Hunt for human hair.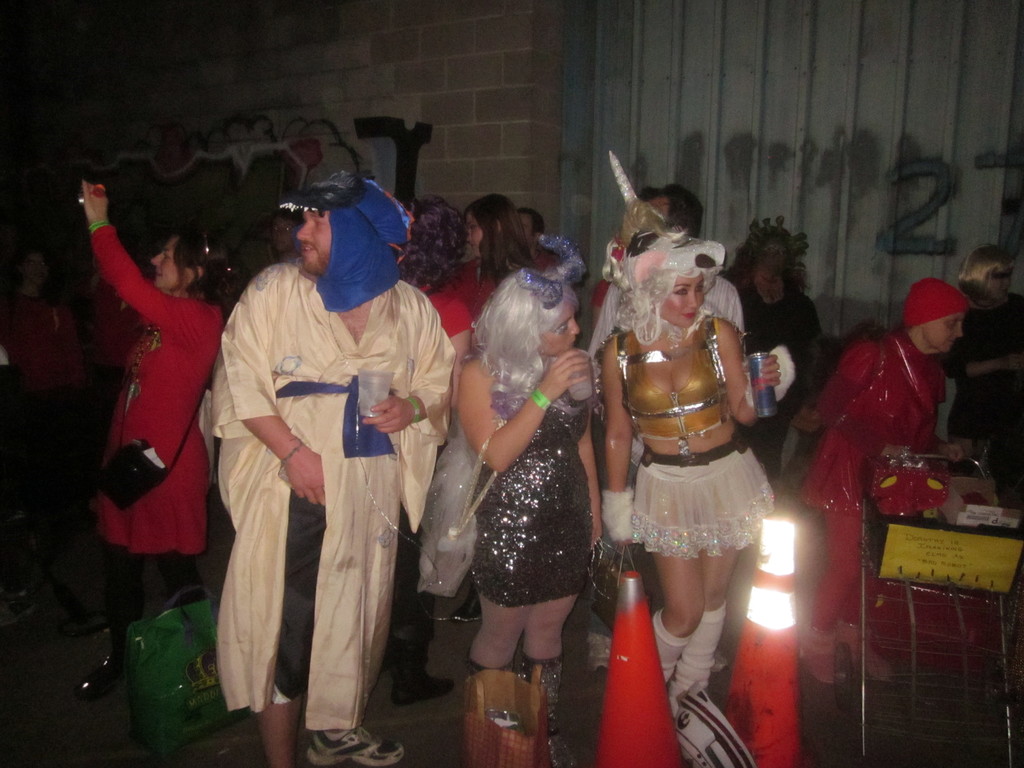
Hunted down at (954, 245, 1017, 303).
